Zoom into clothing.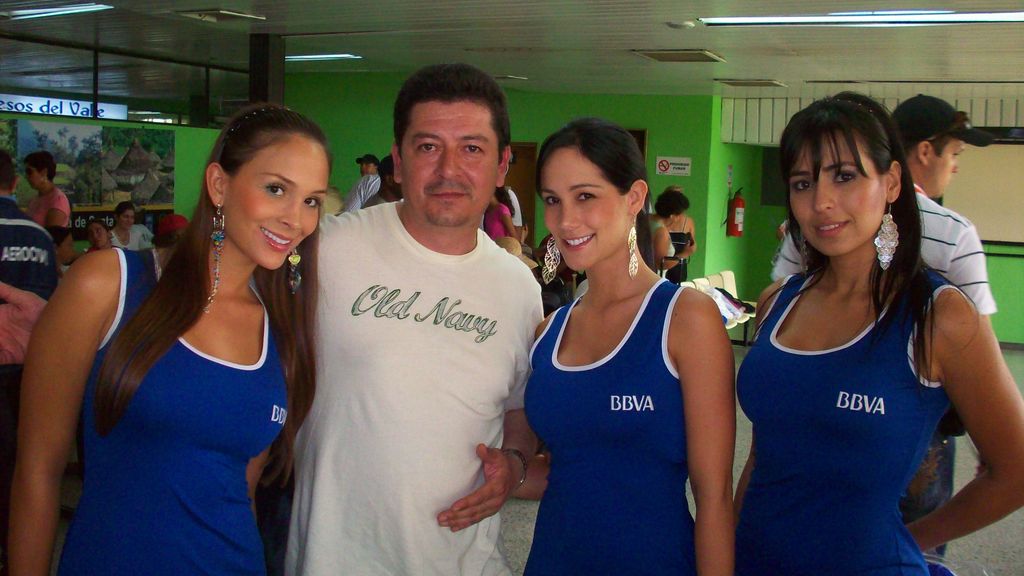
Zoom target: bbox(281, 193, 548, 575).
